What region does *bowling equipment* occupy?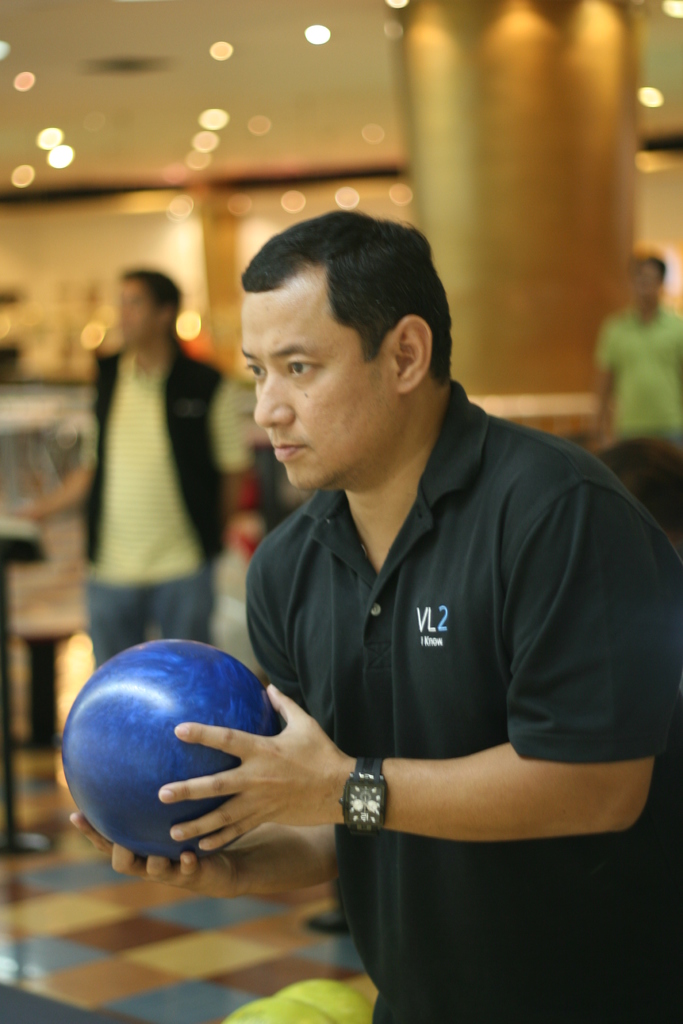
[left=65, top=637, right=275, bottom=855].
